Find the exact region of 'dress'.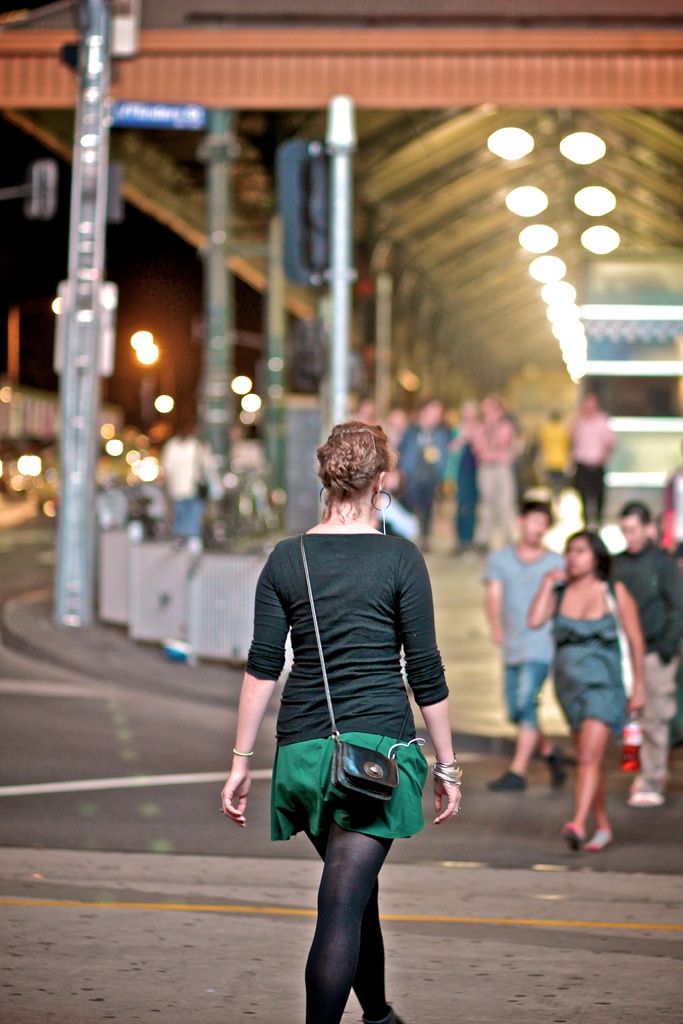
Exact region: bbox=(549, 586, 630, 734).
